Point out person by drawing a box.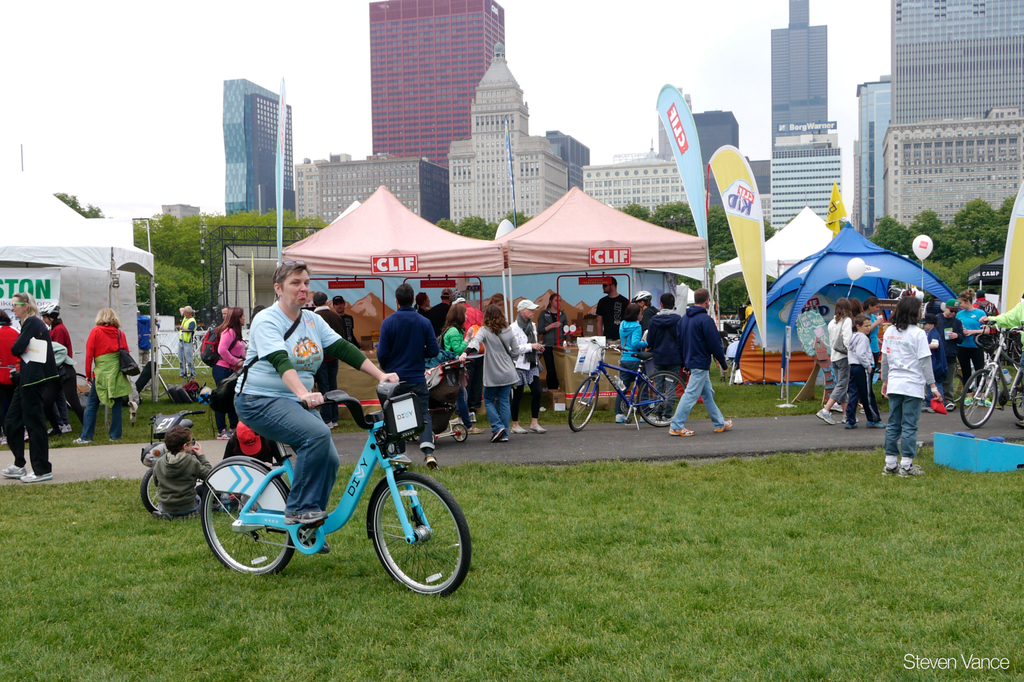
left=37, top=296, right=95, bottom=436.
